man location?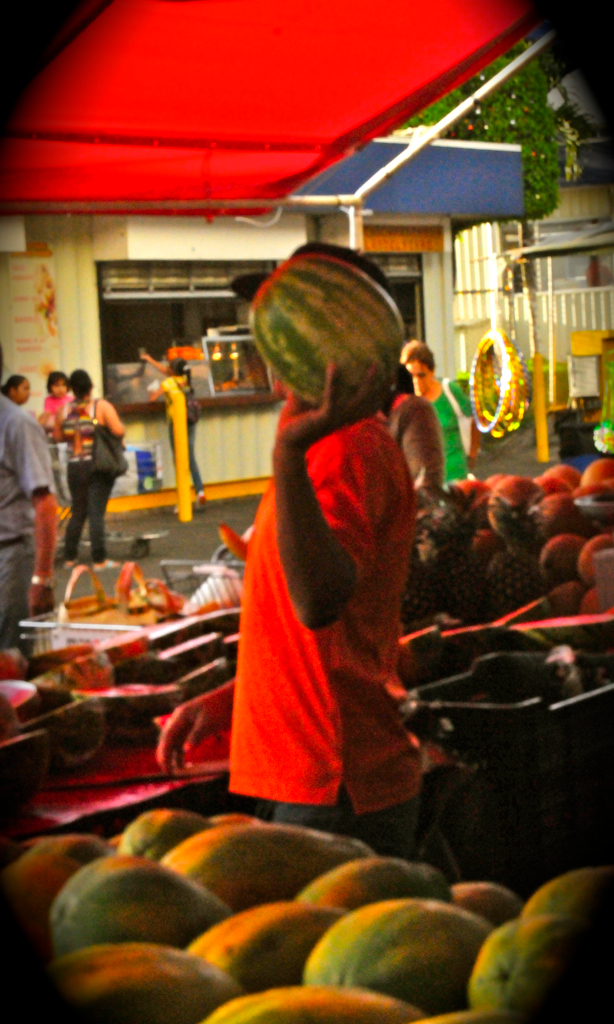
{"x1": 0, "y1": 344, "x2": 57, "y2": 664}
